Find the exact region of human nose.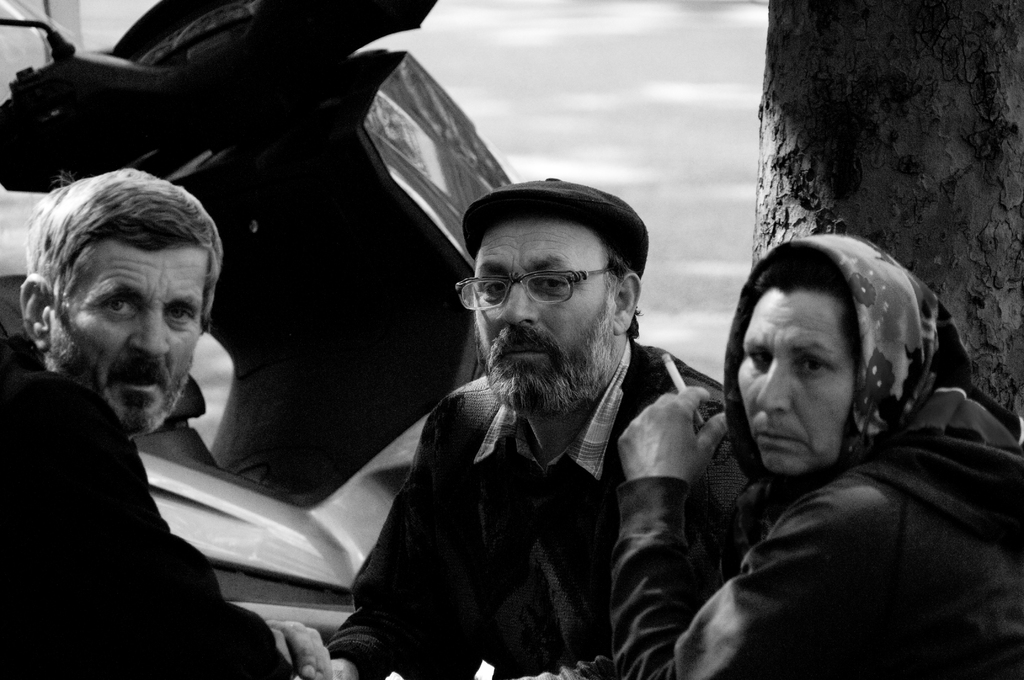
Exact region: (129, 303, 169, 360).
